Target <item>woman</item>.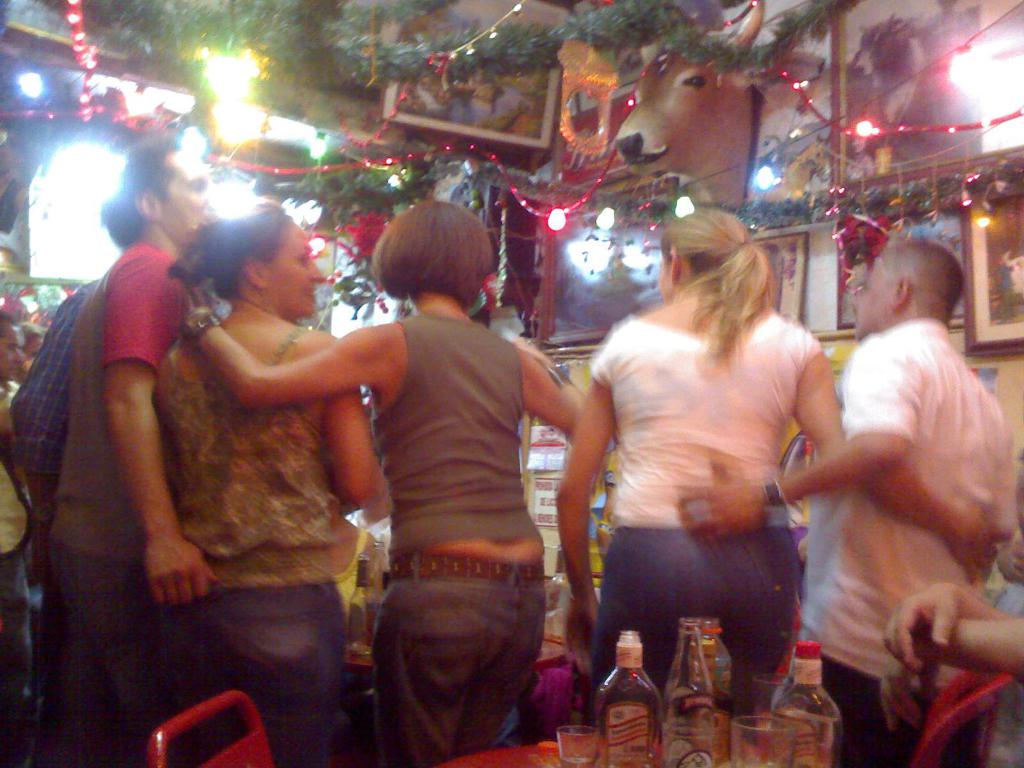
Target region: (300, 190, 595, 767).
